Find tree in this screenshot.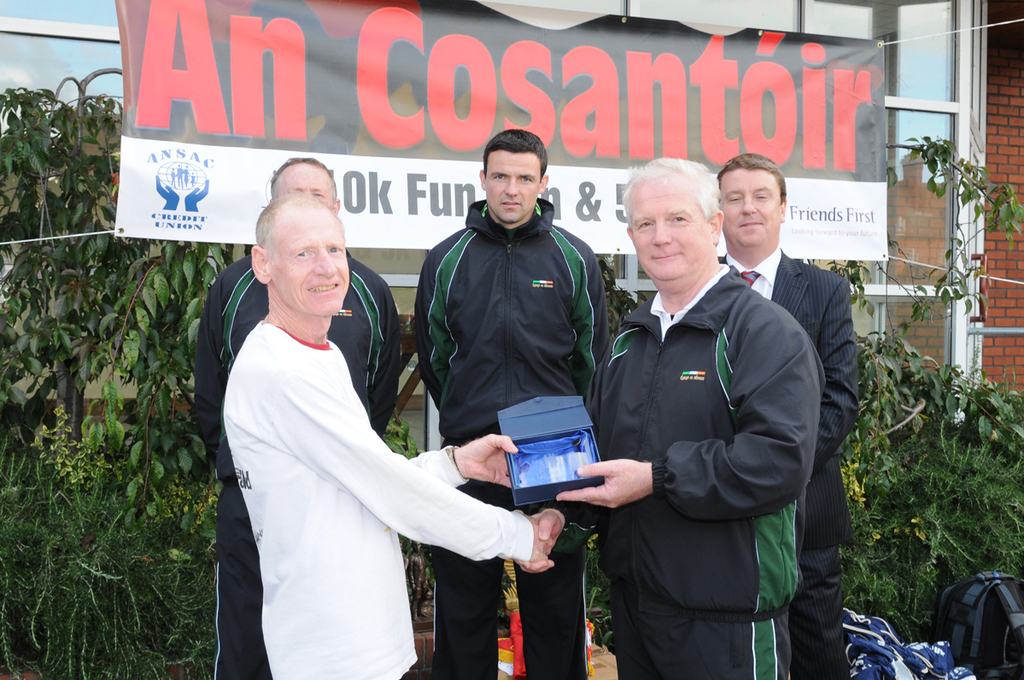
The bounding box for tree is bbox=[810, 133, 1023, 679].
